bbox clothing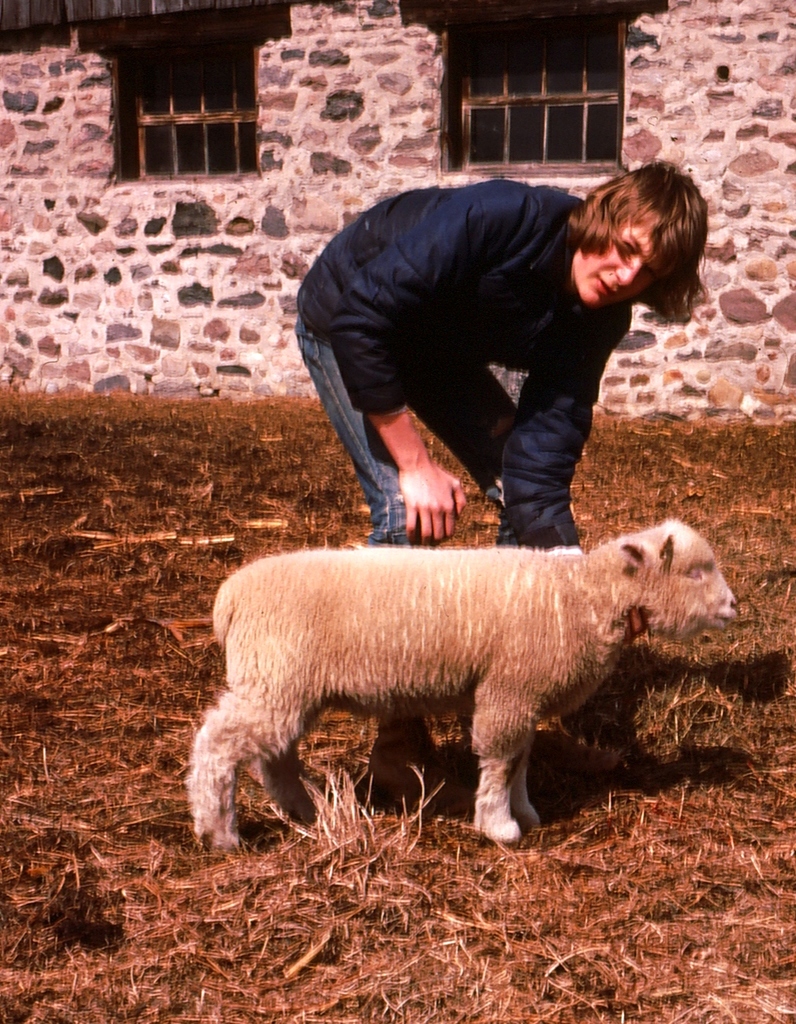
300:193:694:495
